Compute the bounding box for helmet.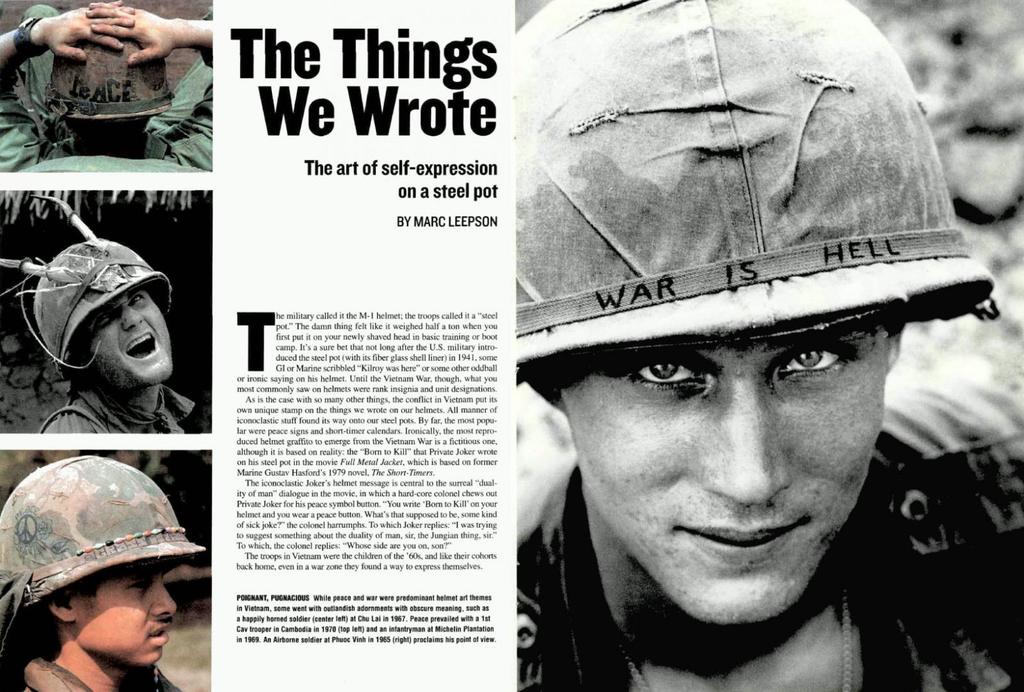
bbox(0, 452, 202, 654).
